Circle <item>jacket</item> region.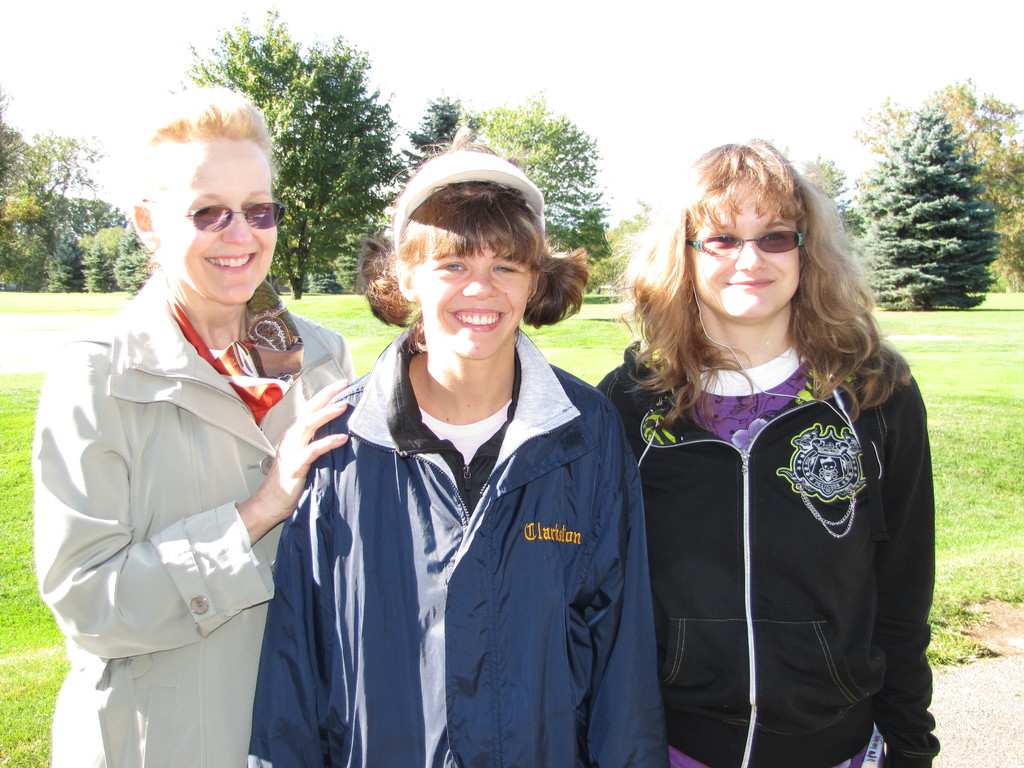
Region: 604:276:927:735.
